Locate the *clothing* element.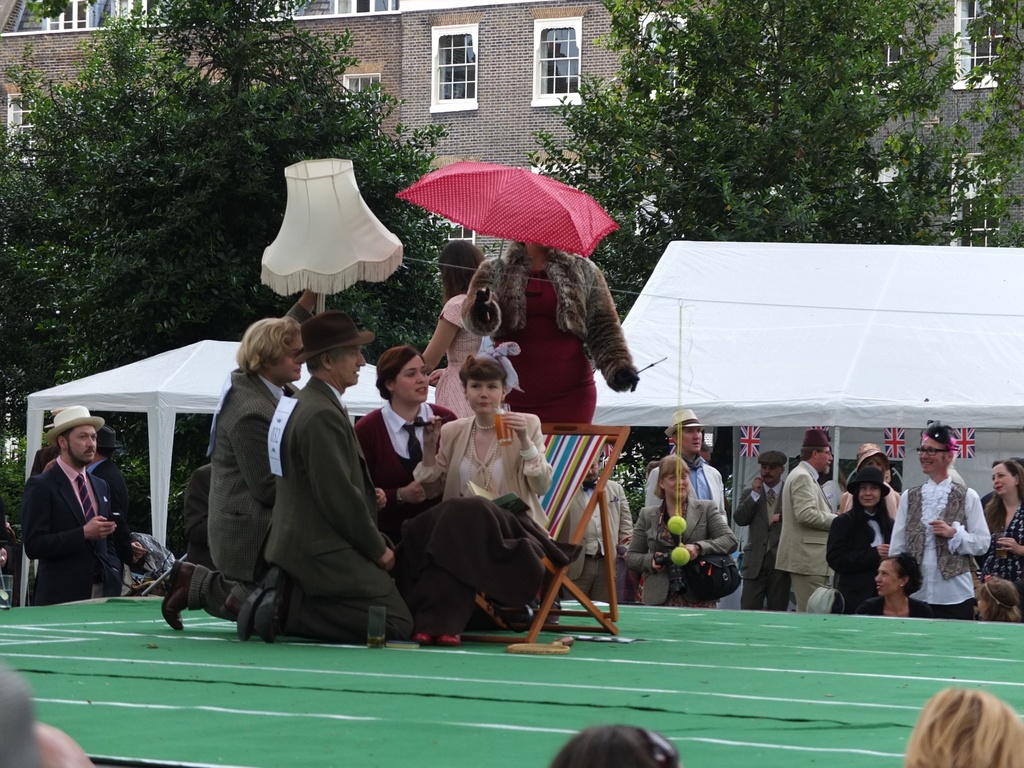
Element bbox: 435:291:492:419.
